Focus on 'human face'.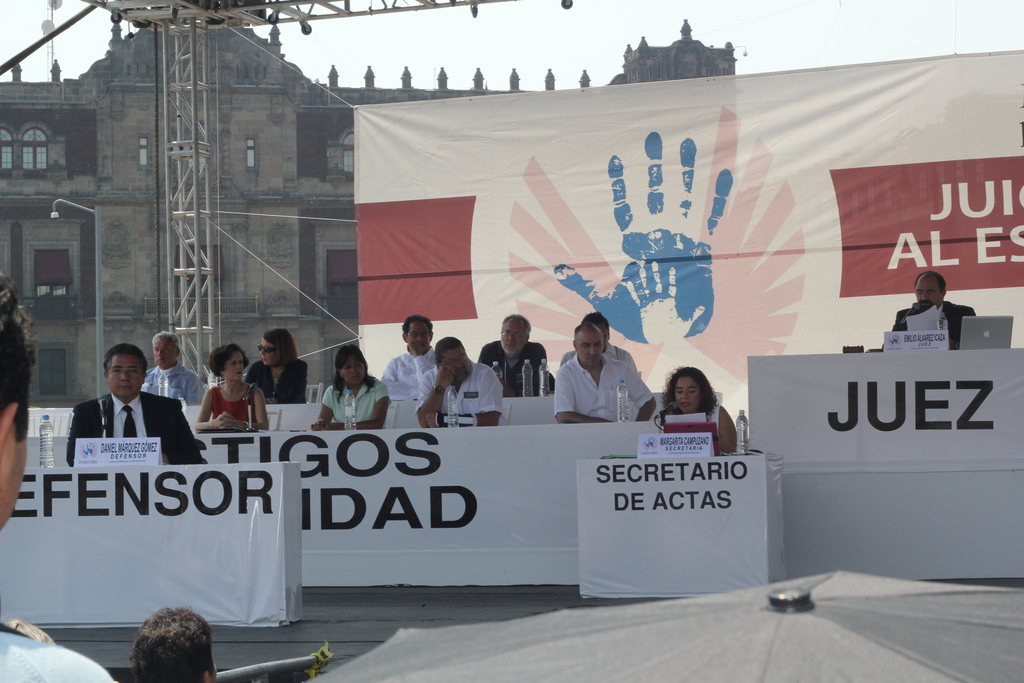
Focused at [x1=262, y1=338, x2=282, y2=370].
